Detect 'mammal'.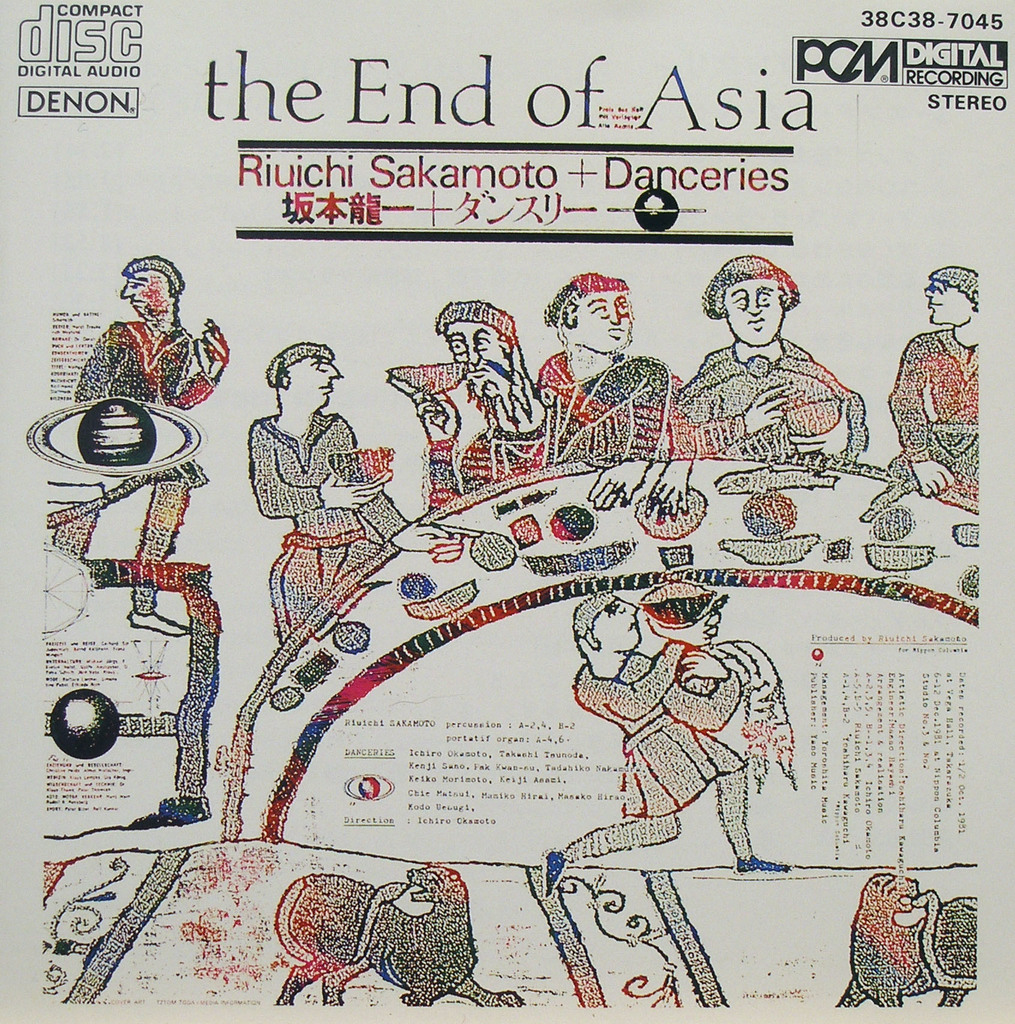
Detected at locate(254, 847, 505, 1008).
